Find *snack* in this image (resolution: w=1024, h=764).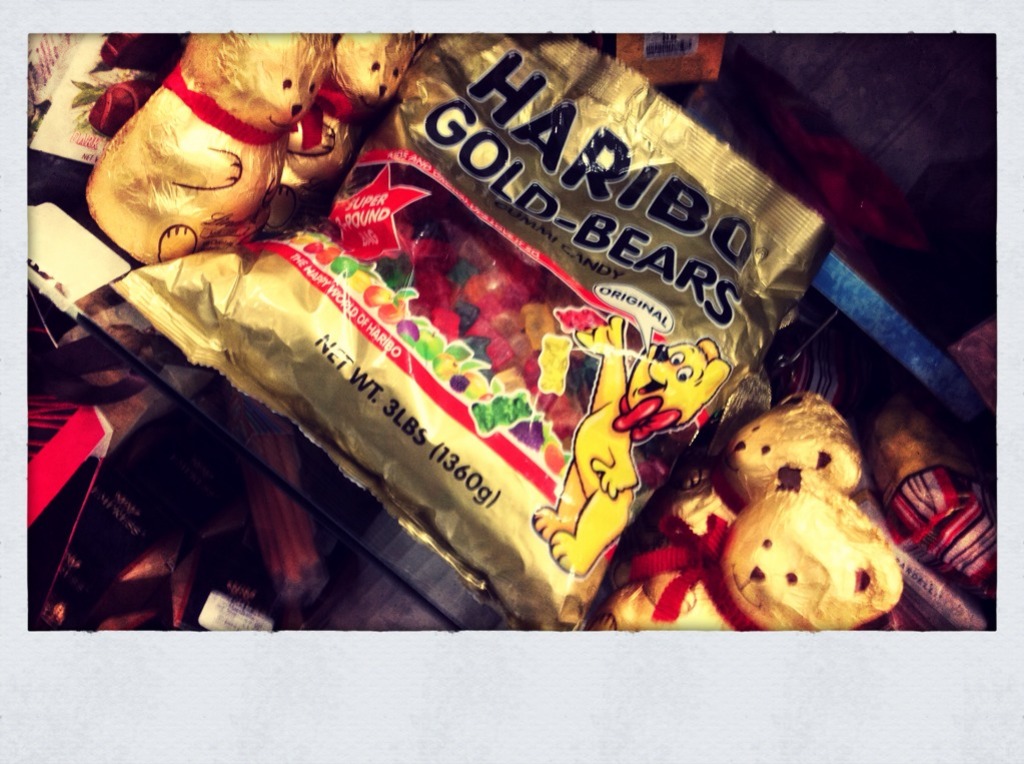
box=[87, 39, 844, 609].
